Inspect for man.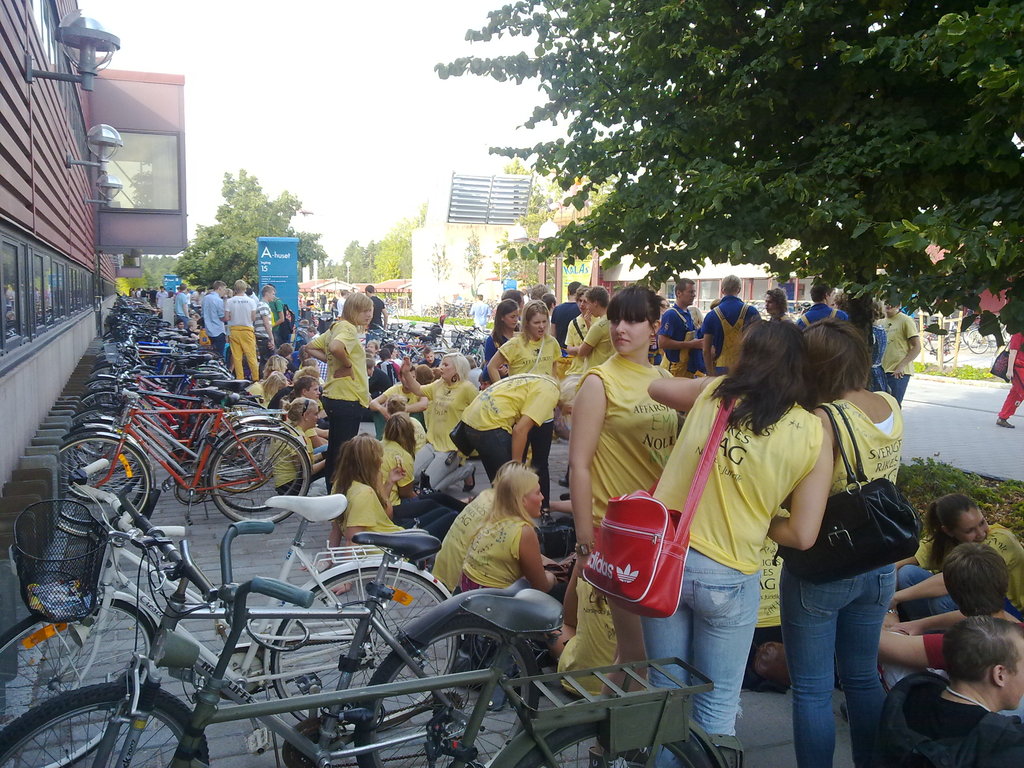
Inspection: <bbox>415, 349, 442, 376</bbox>.
